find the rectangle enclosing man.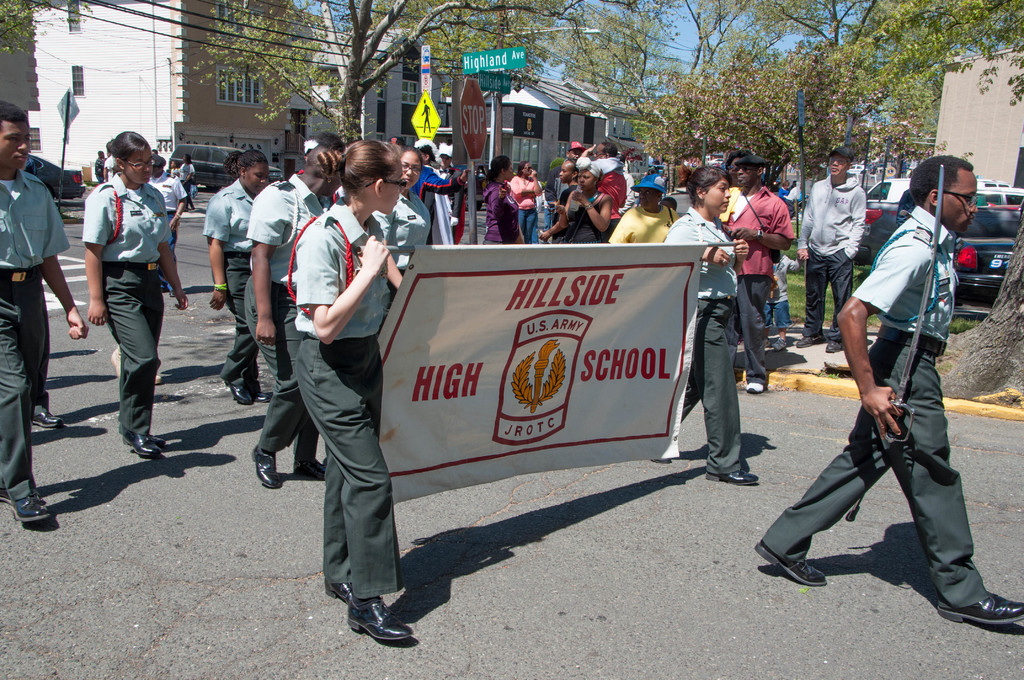
bbox=[564, 138, 595, 165].
